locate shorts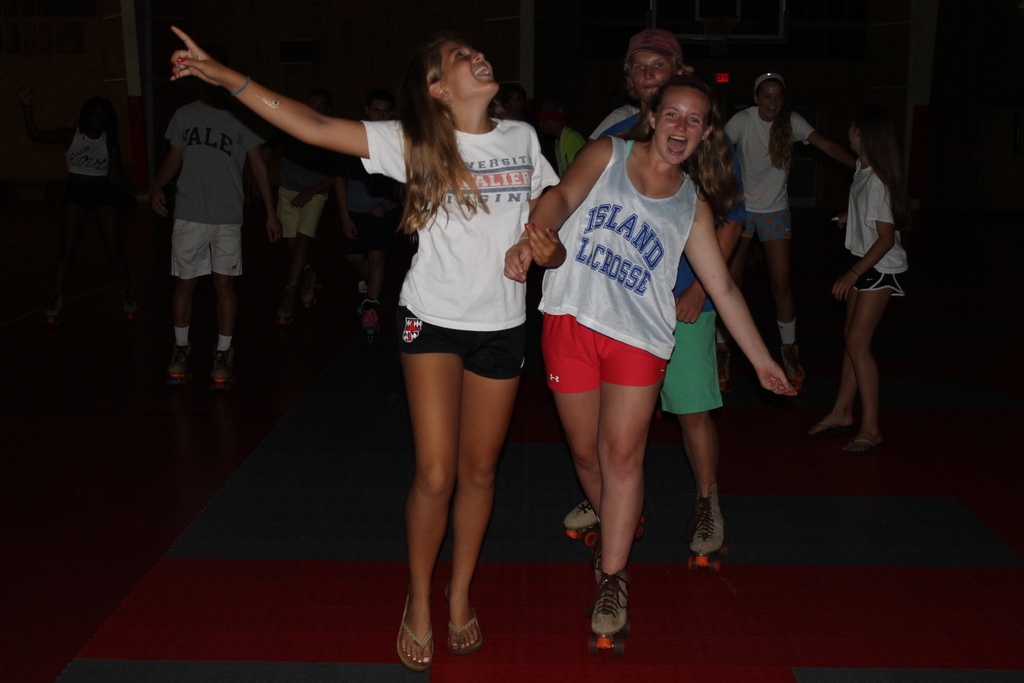
(661, 309, 720, 411)
